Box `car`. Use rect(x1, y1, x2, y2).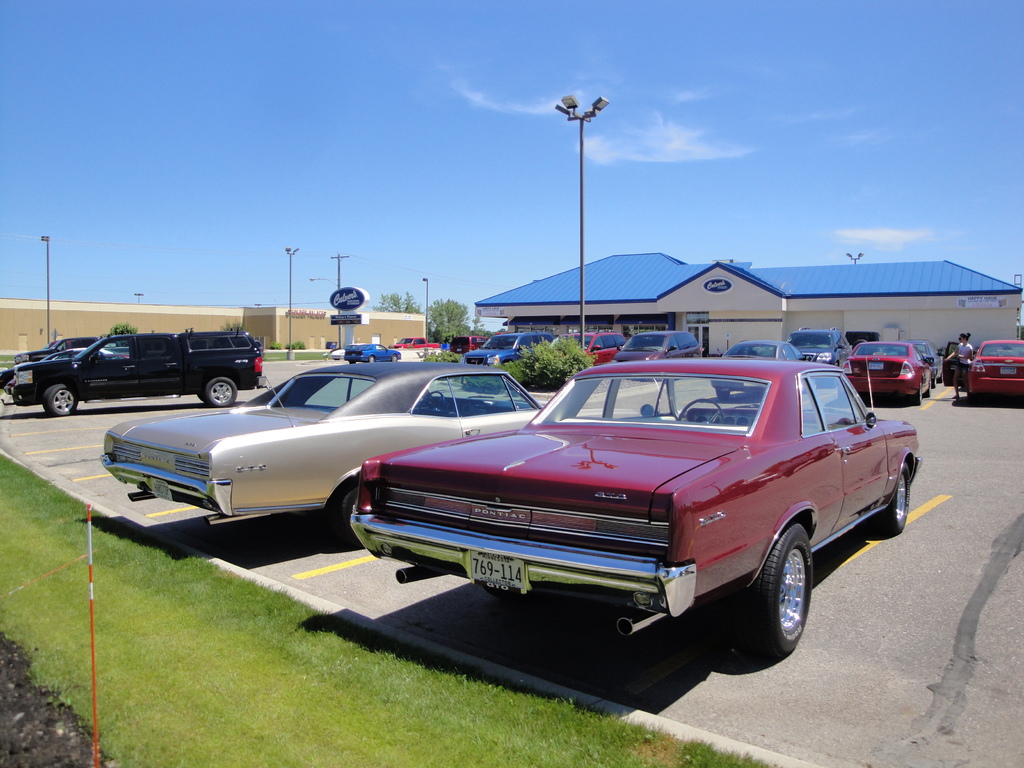
rect(907, 338, 944, 385).
